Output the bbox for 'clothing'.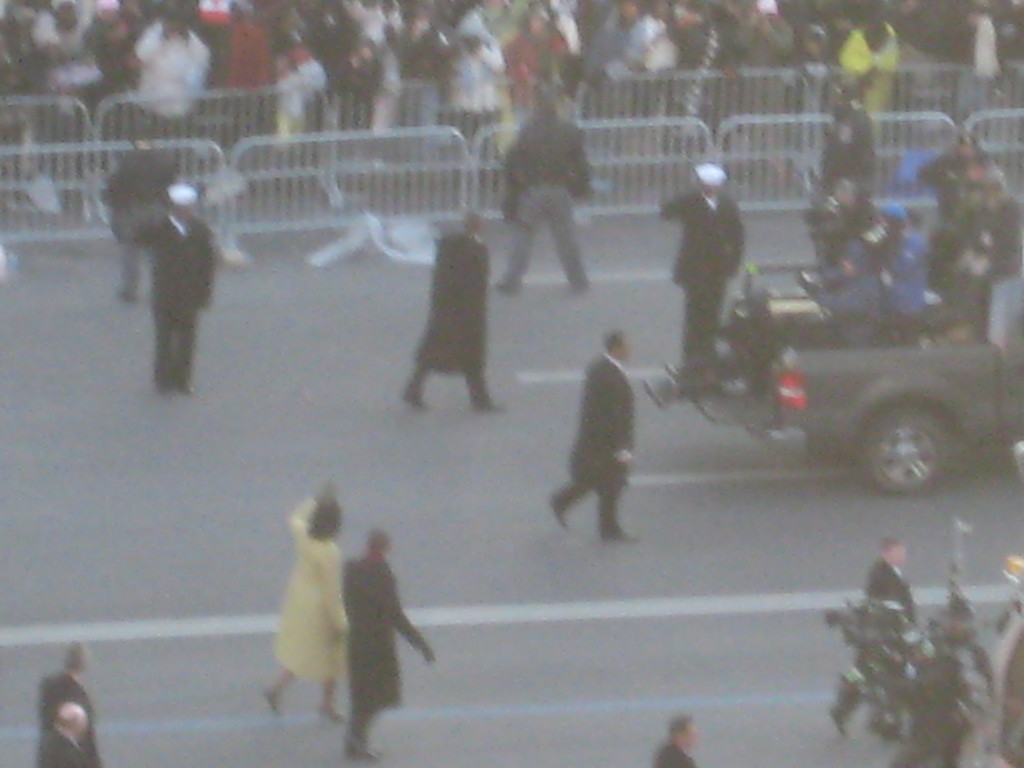
[27, 669, 129, 708].
